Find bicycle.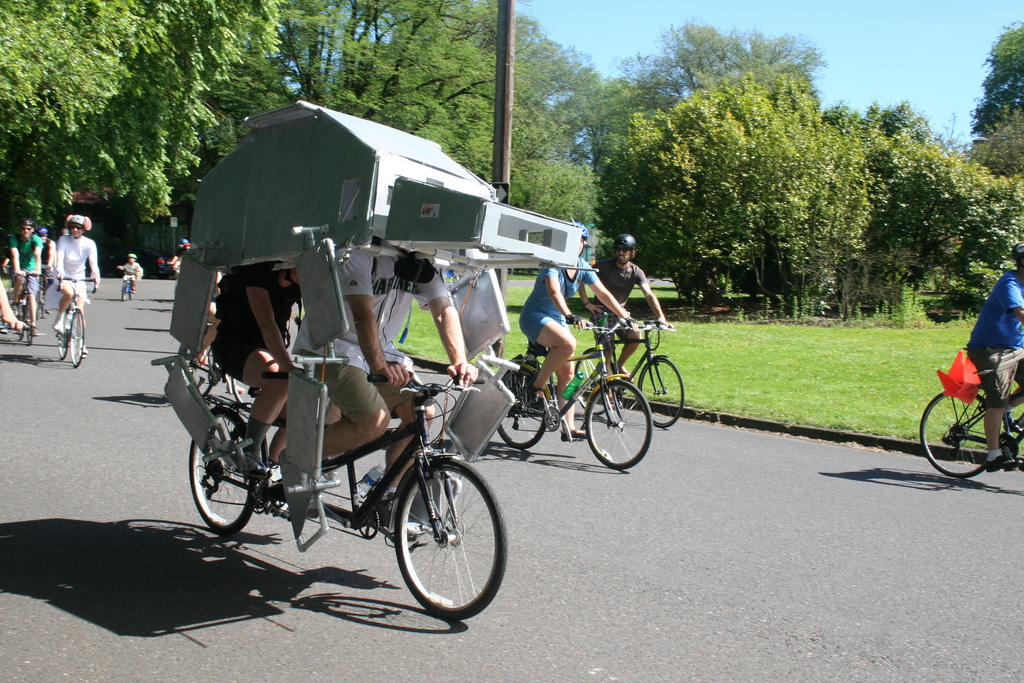
BBox(183, 373, 505, 619).
